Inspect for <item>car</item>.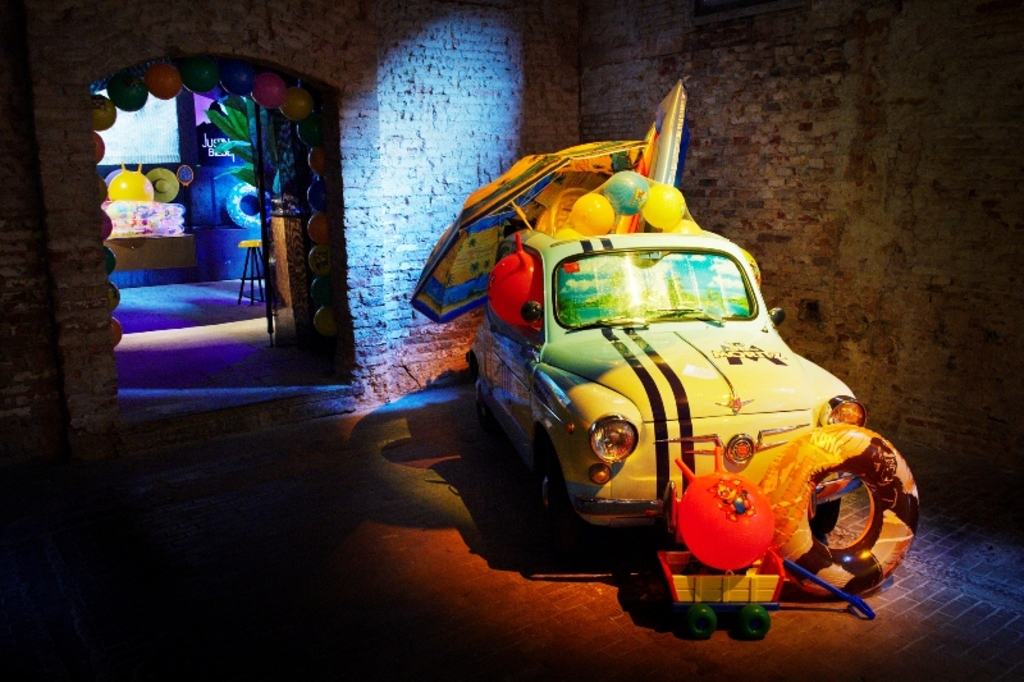
Inspection: region(466, 225, 867, 543).
